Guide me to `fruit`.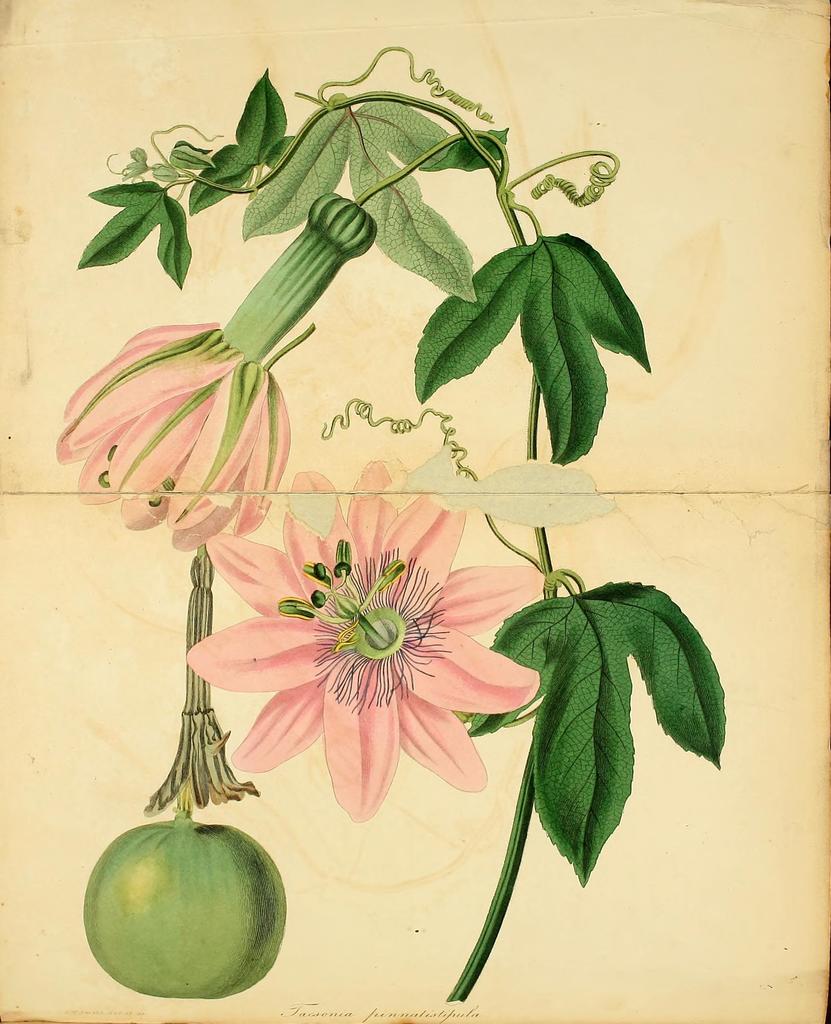
Guidance: select_region(77, 821, 283, 1002).
